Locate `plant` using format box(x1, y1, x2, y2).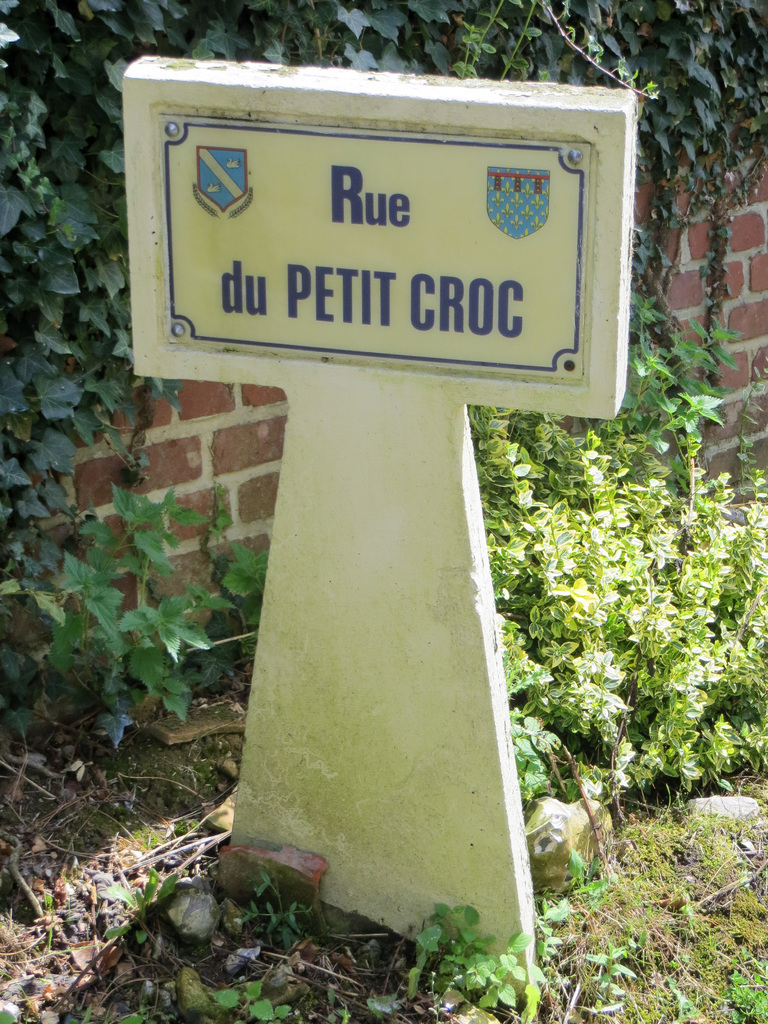
box(97, 868, 177, 940).
